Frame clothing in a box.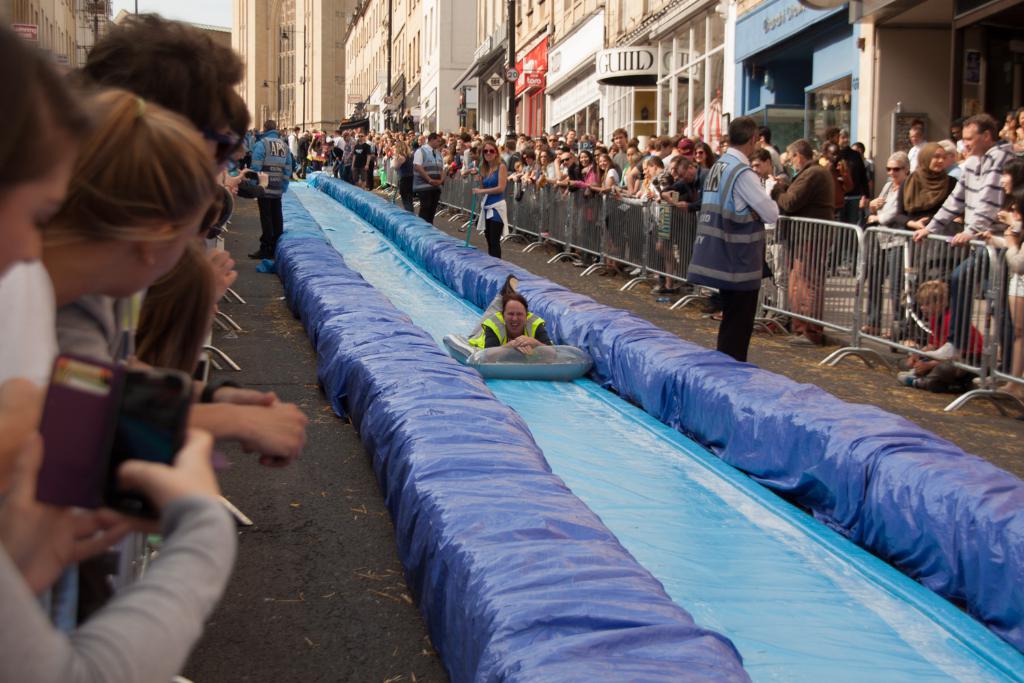
crop(0, 252, 179, 622).
